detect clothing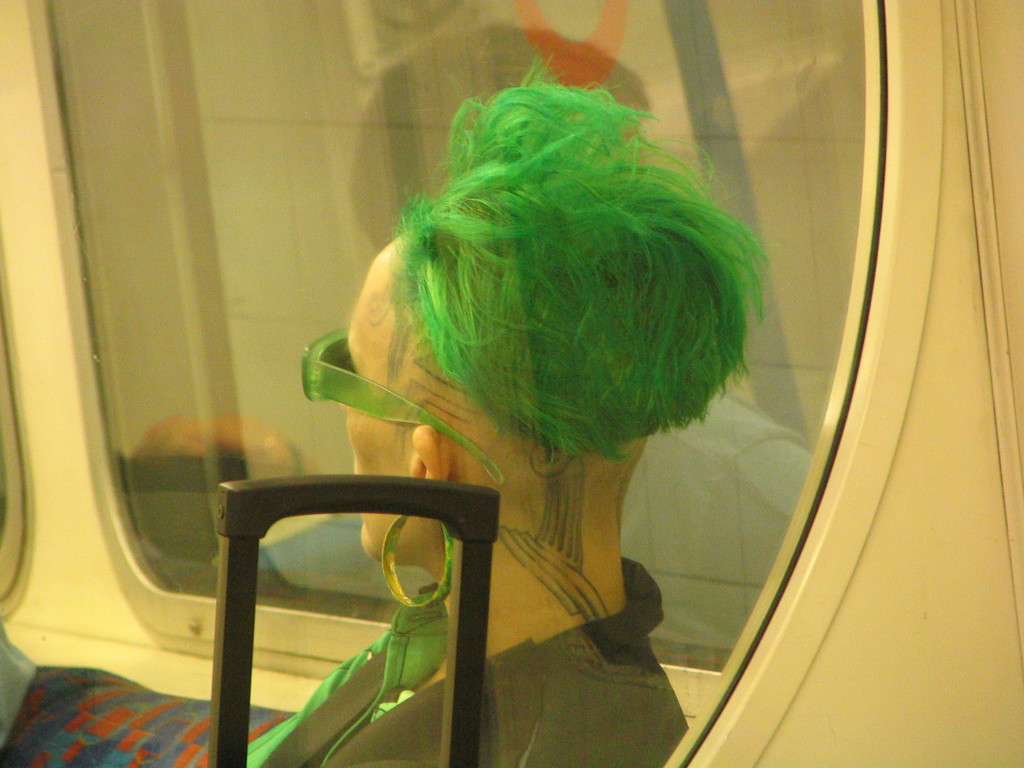
locate(256, 556, 689, 767)
